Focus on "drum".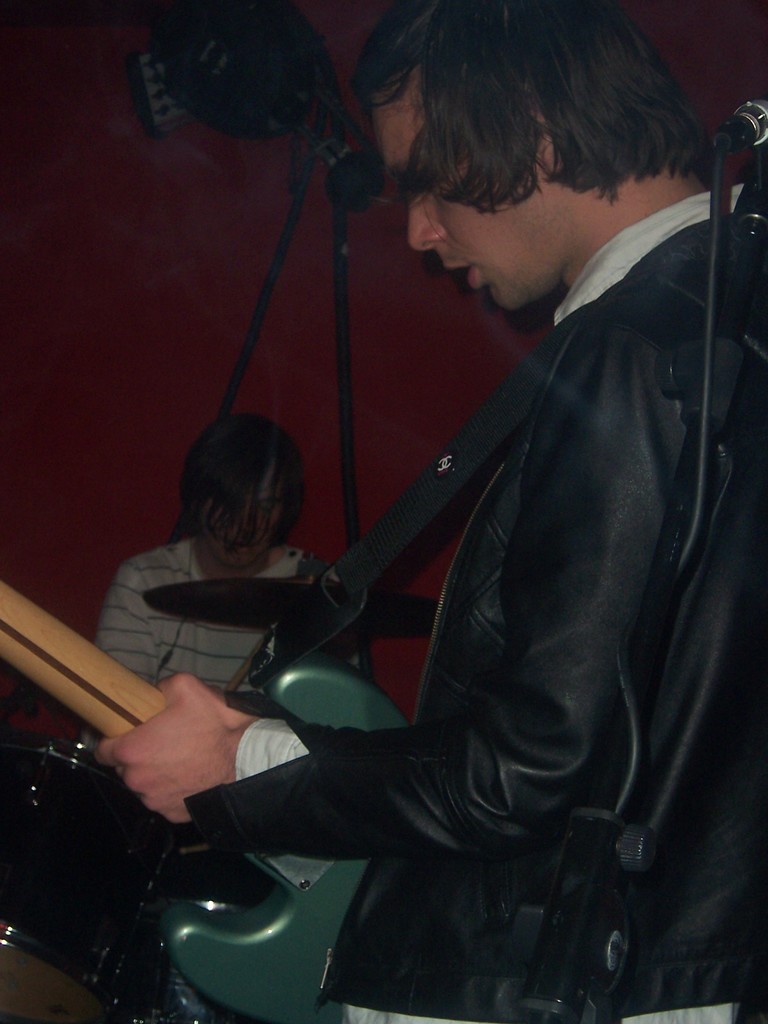
Focused at box=[0, 732, 191, 1023].
